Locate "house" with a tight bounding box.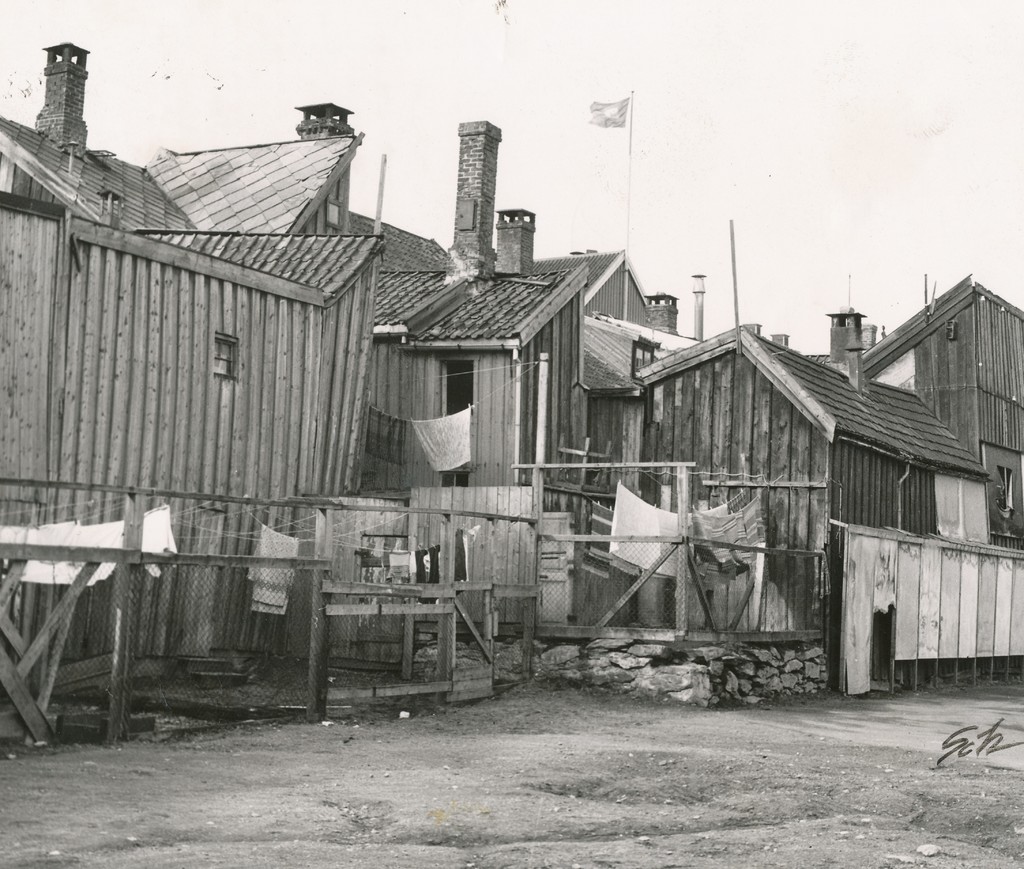
[830,273,1023,553].
